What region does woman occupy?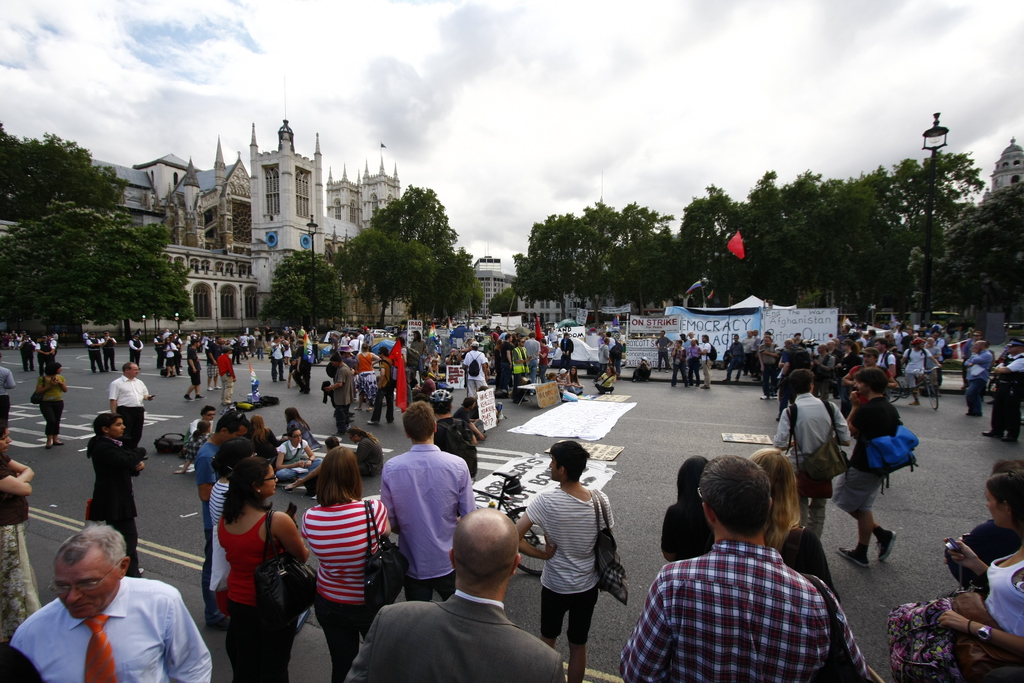
locate(246, 415, 283, 462).
